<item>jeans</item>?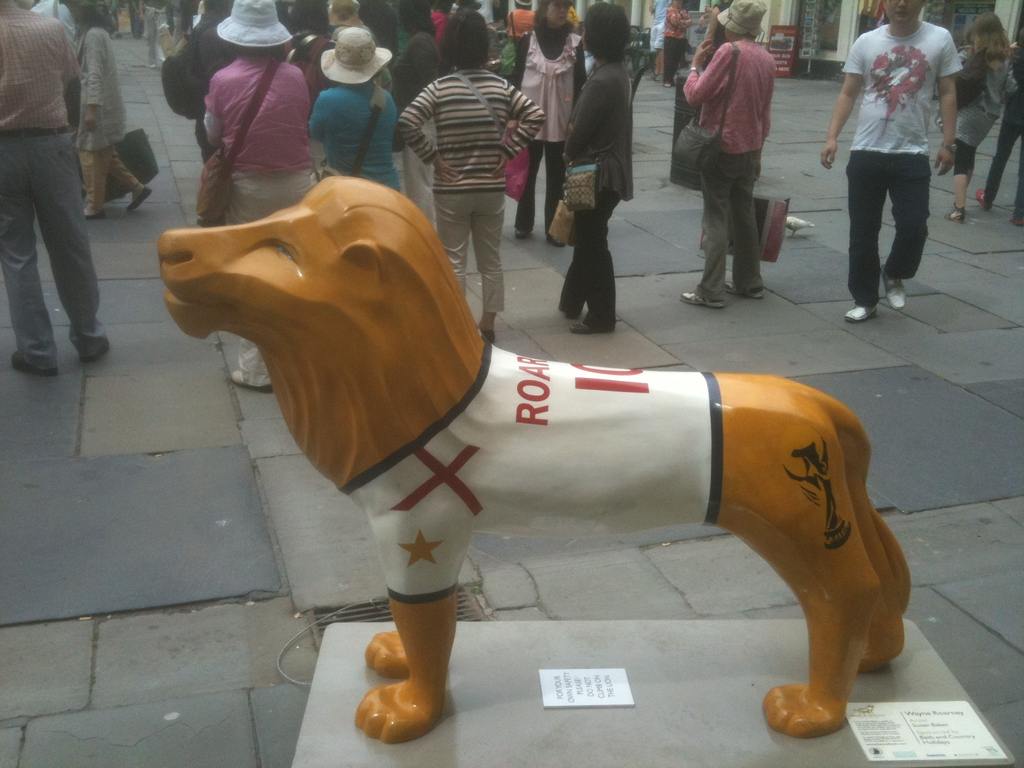
[684, 151, 769, 300]
